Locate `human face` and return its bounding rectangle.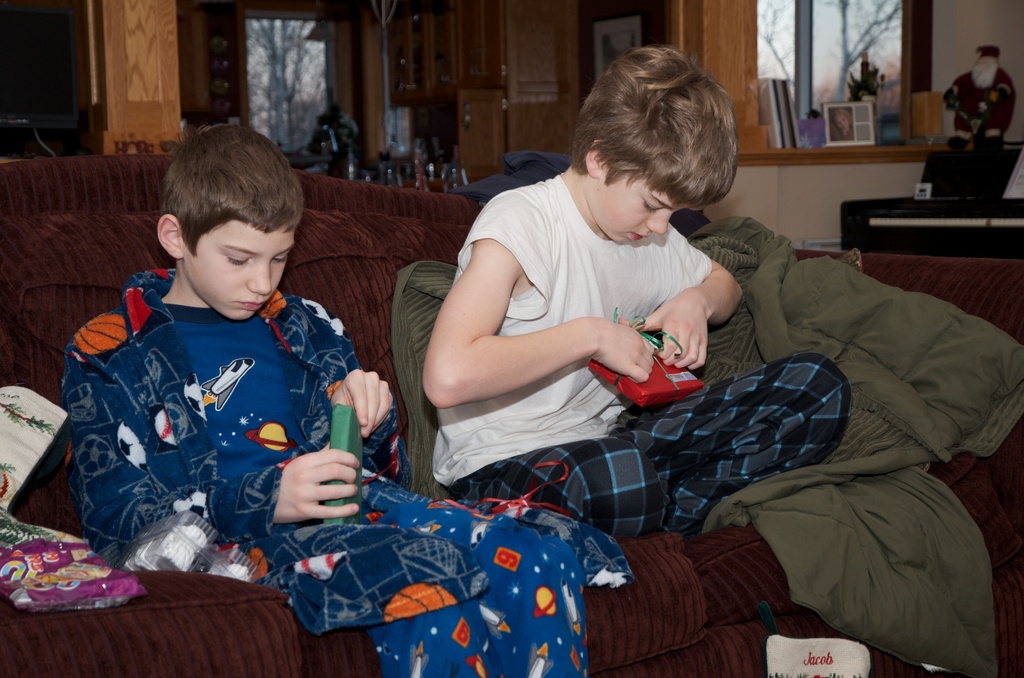
region(600, 165, 691, 251).
